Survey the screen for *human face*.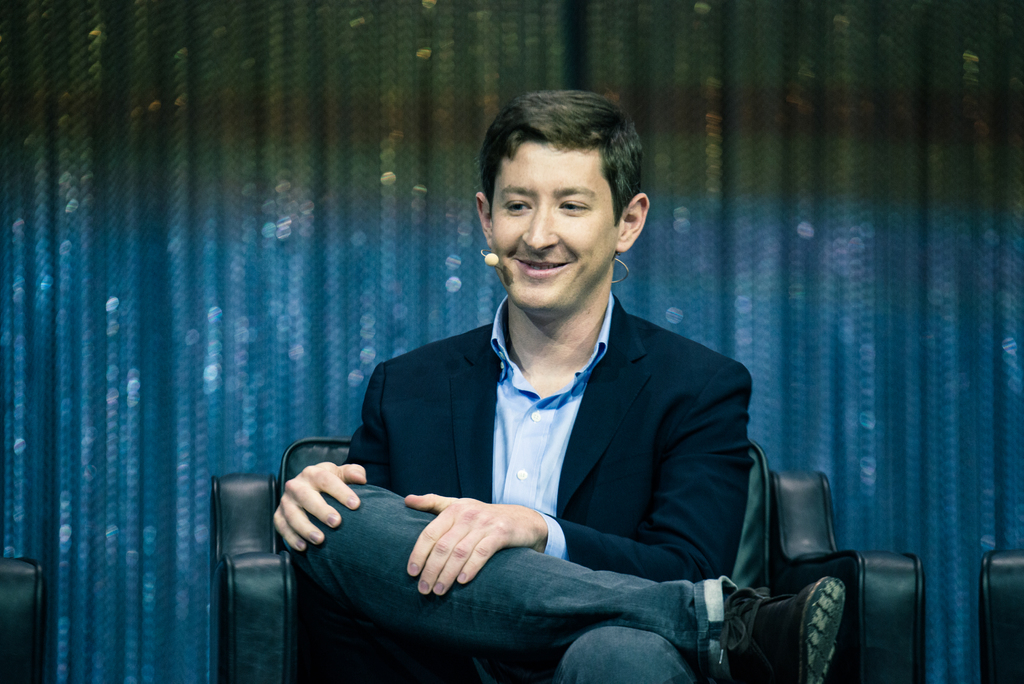
Survey found: bbox=[492, 137, 622, 316].
